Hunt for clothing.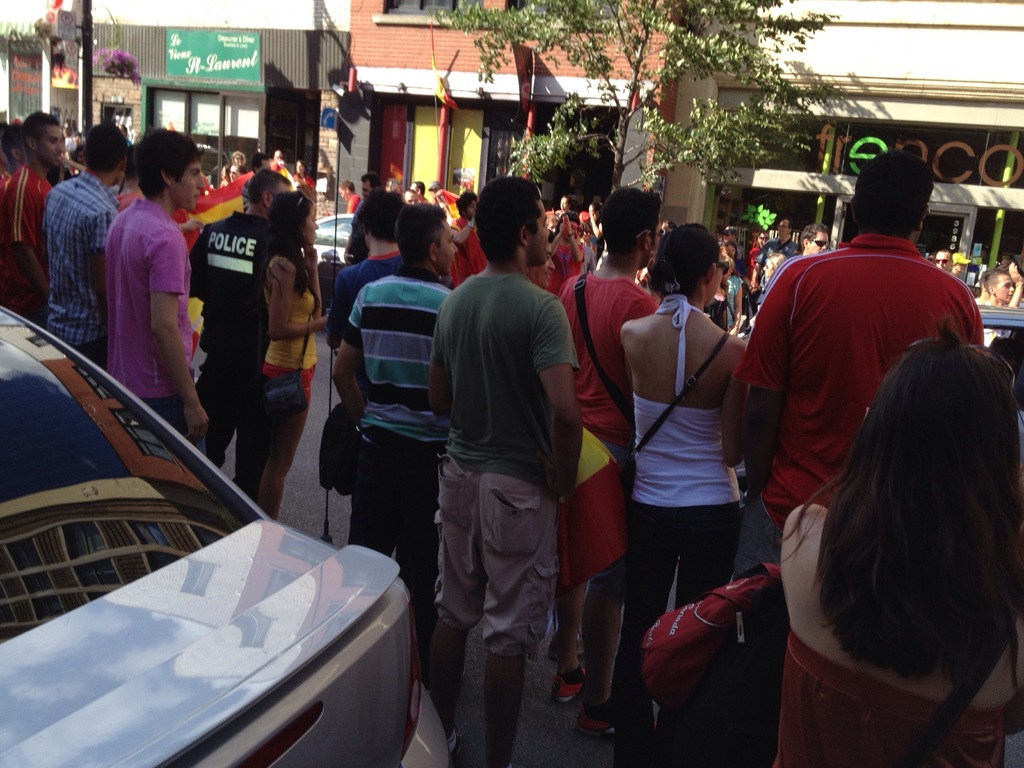
Hunted down at (left=189, top=213, right=275, bottom=500).
